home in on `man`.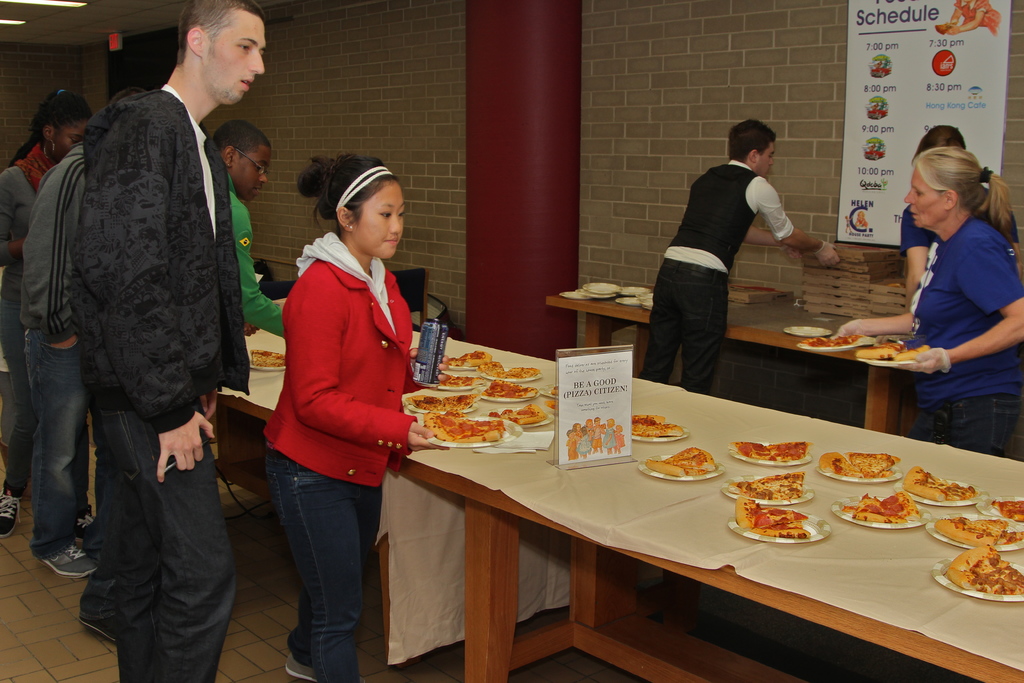
Homed in at x1=19, y1=0, x2=279, y2=635.
